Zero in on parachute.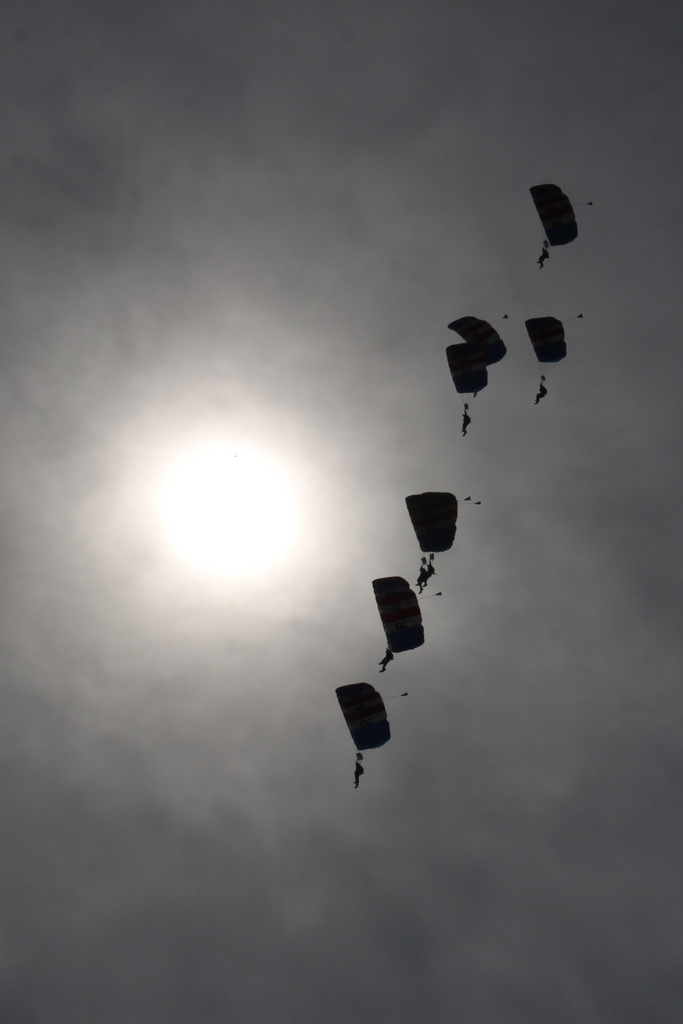
Zeroed in: 531/181/595/255.
